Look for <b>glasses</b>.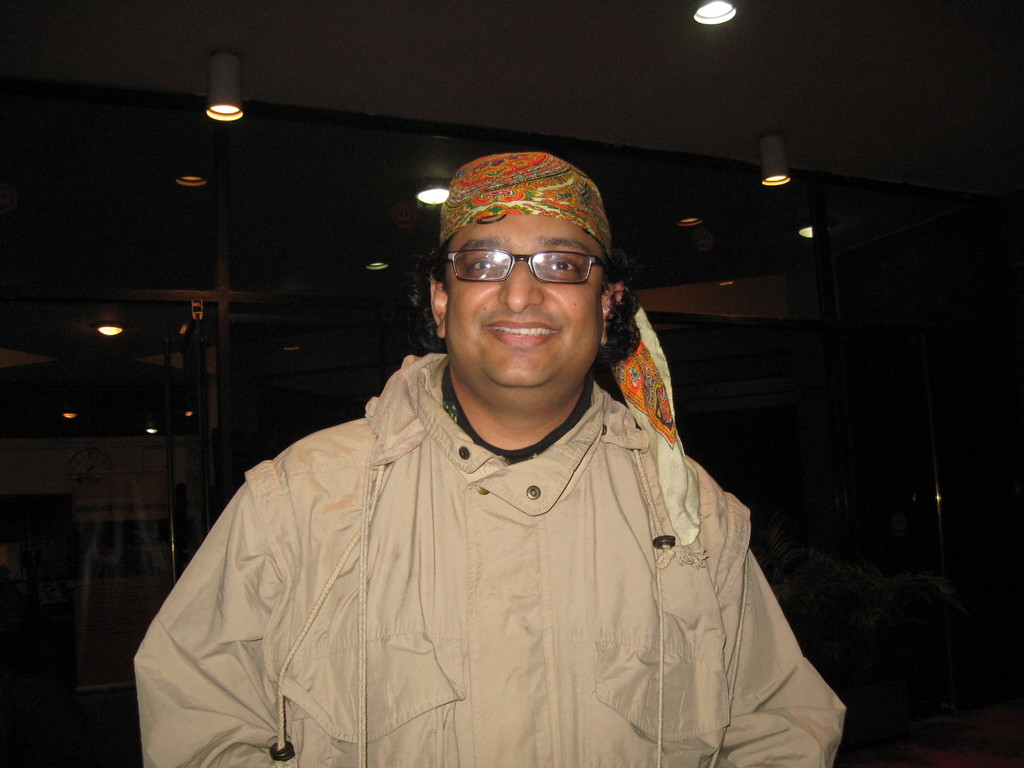
Found: l=445, t=232, r=607, b=289.
